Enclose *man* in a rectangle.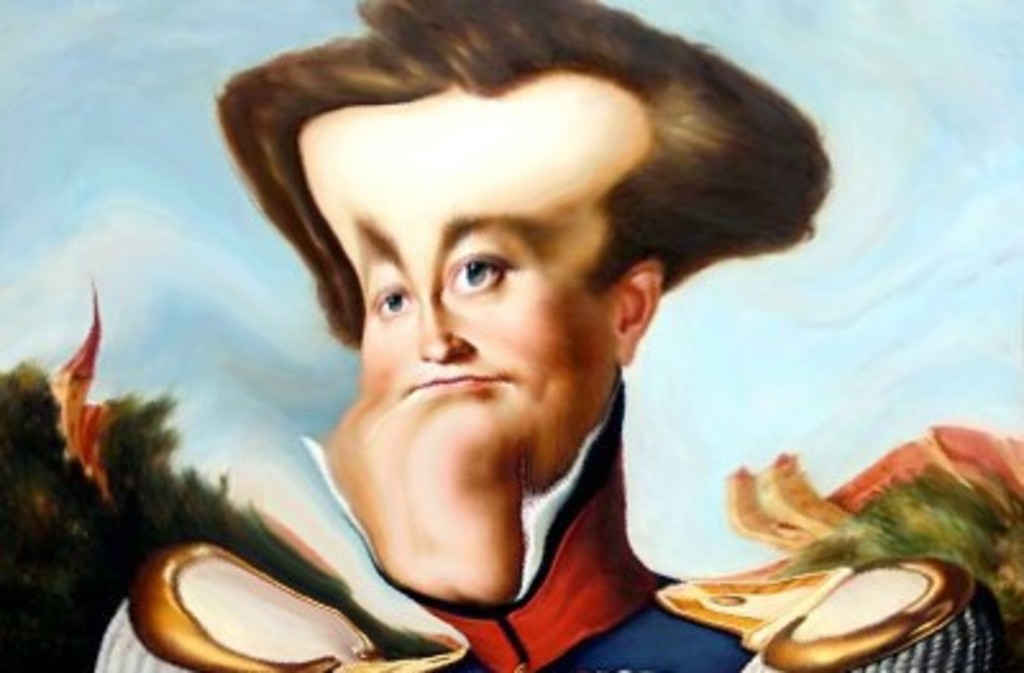
189,10,886,672.
